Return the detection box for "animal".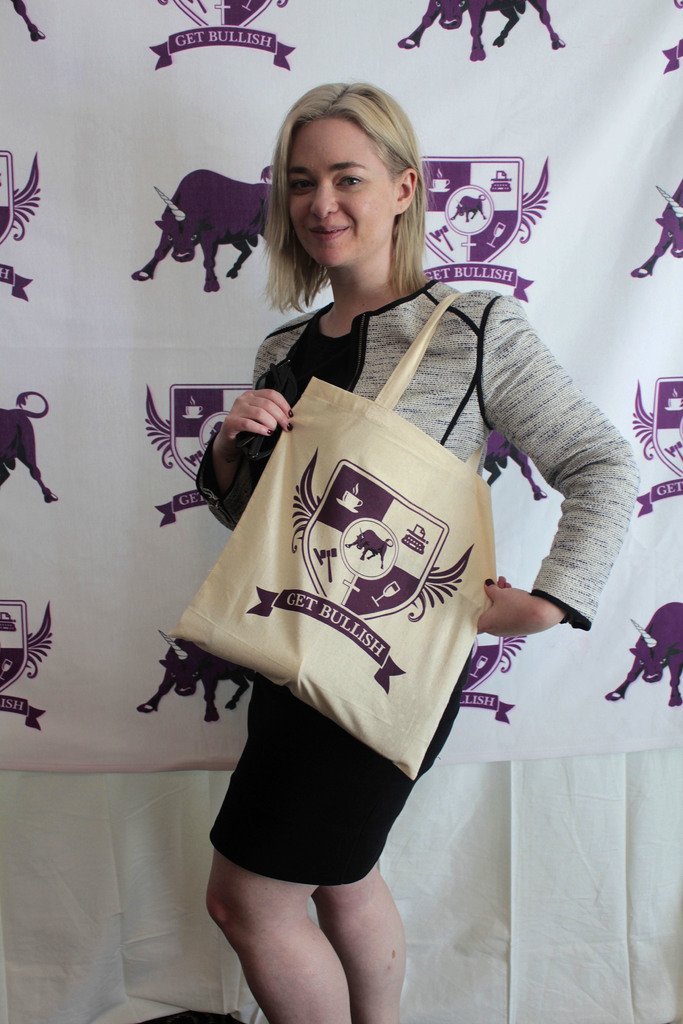
BBox(626, 177, 682, 278).
